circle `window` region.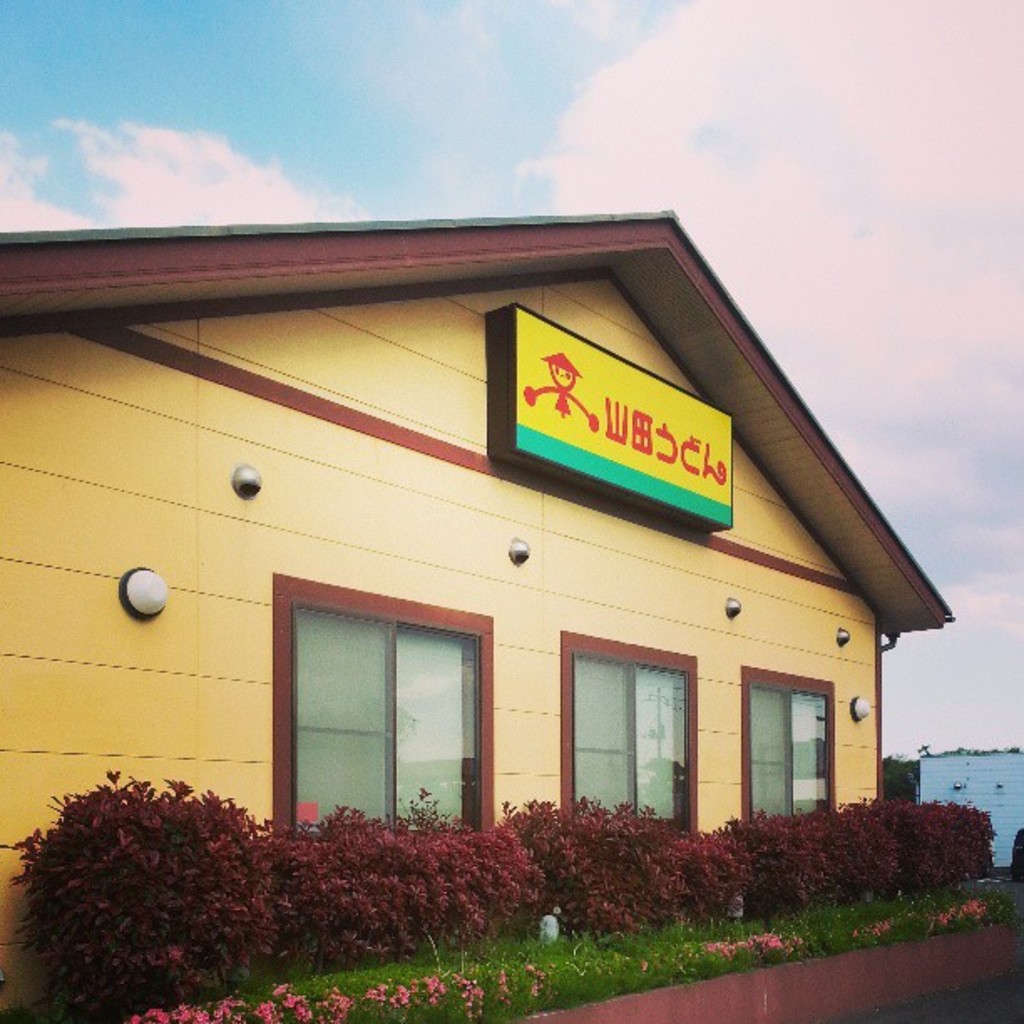
Region: [253, 556, 512, 852].
